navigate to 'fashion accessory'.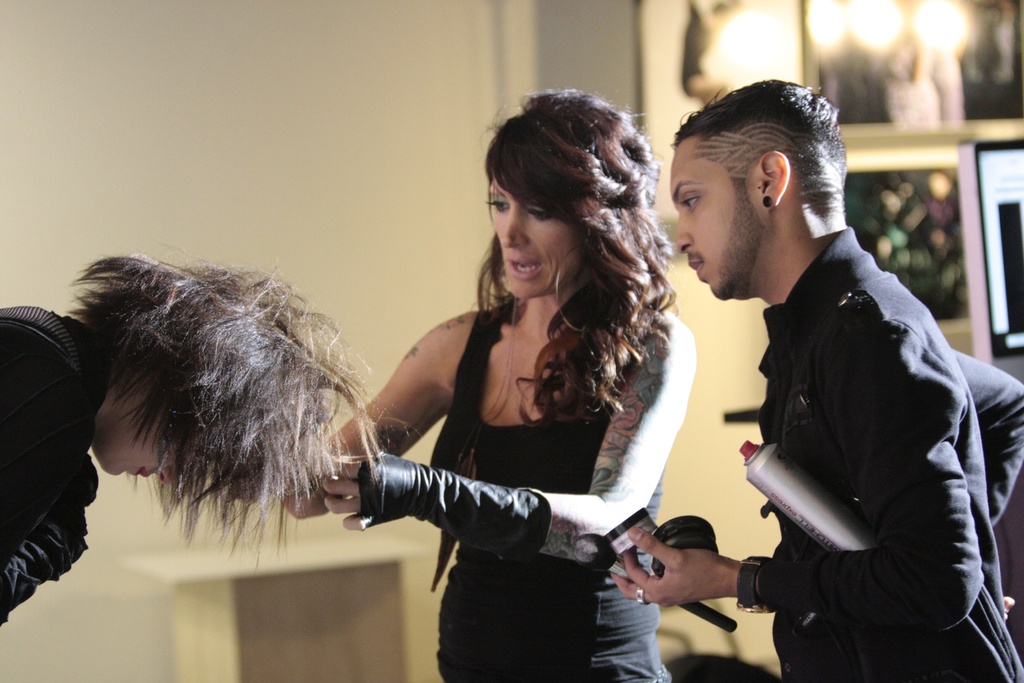
Navigation target: 556,245,607,333.
